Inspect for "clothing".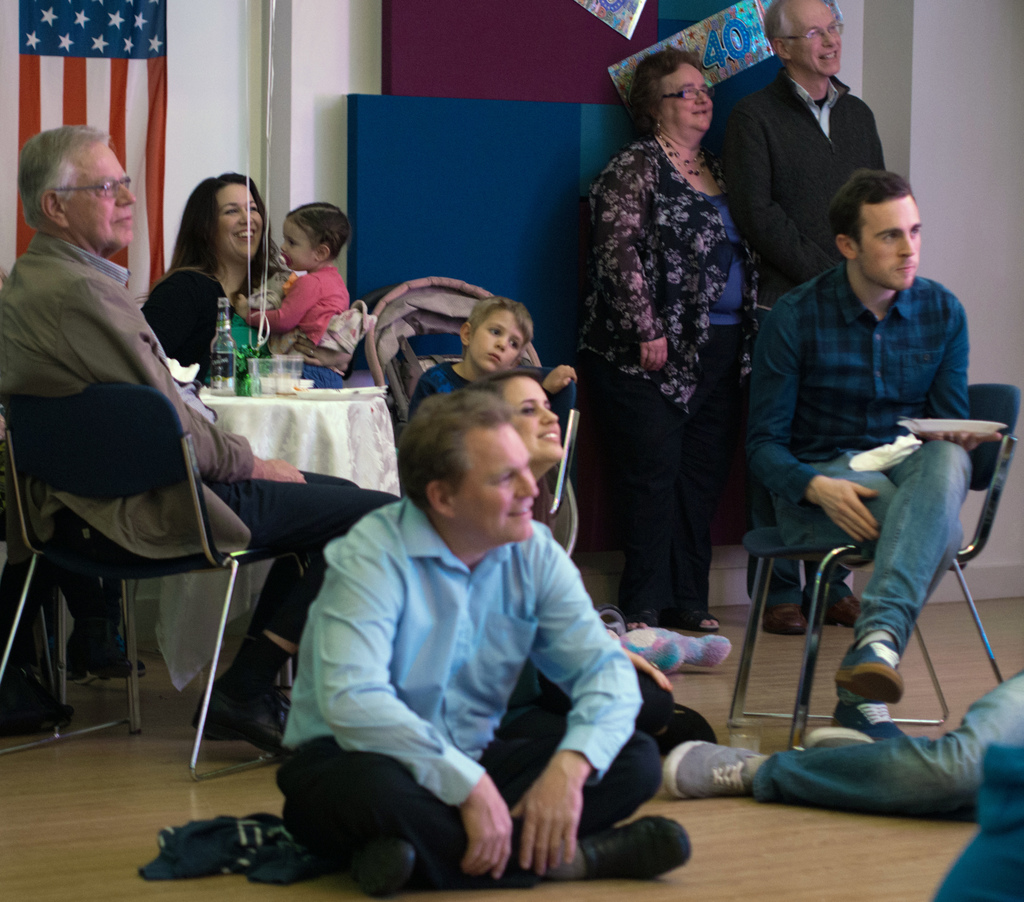
Inspection: (left=755, top=671, right=1023, bottom=832).
